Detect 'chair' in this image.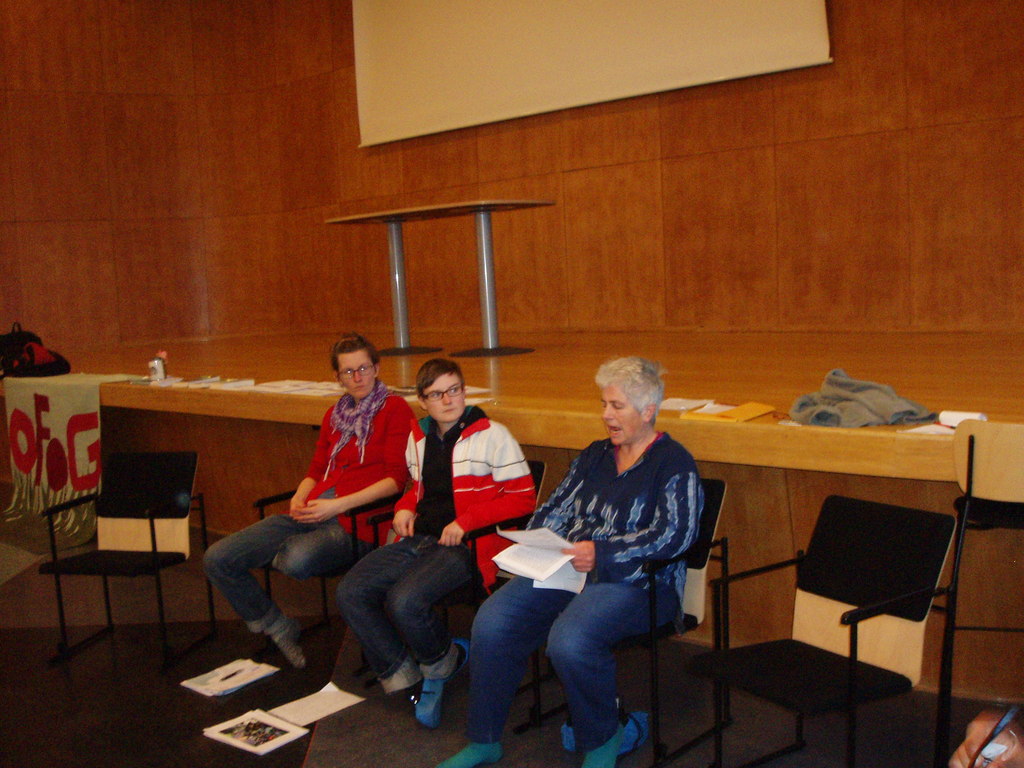
Detection: <region>33, 452, 218, 664</region>.
